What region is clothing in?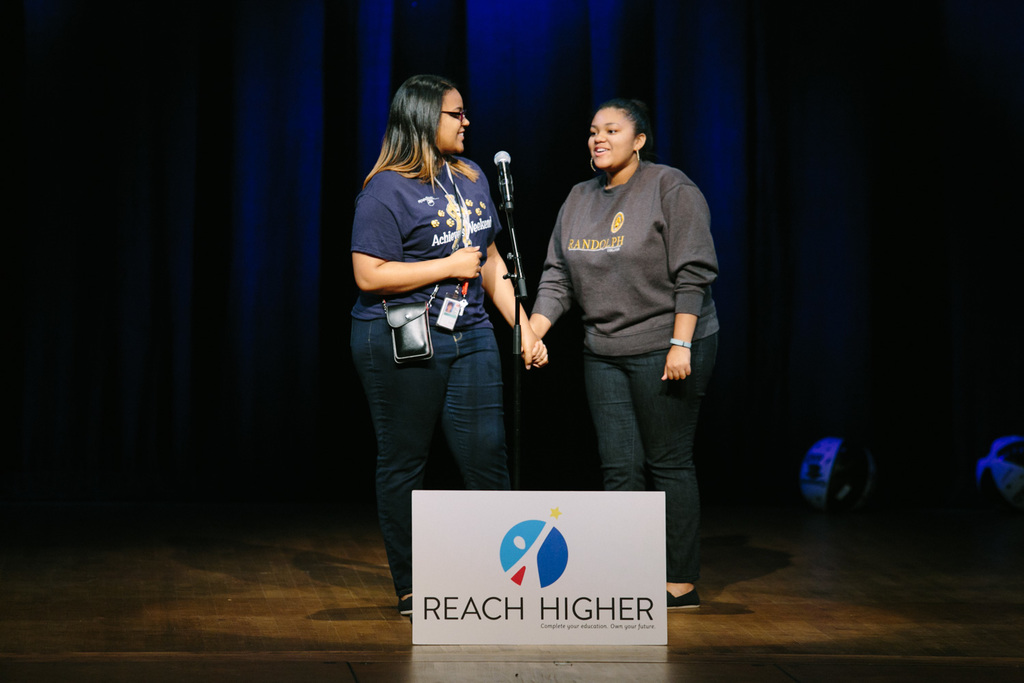
532, 155, 720, 355.
